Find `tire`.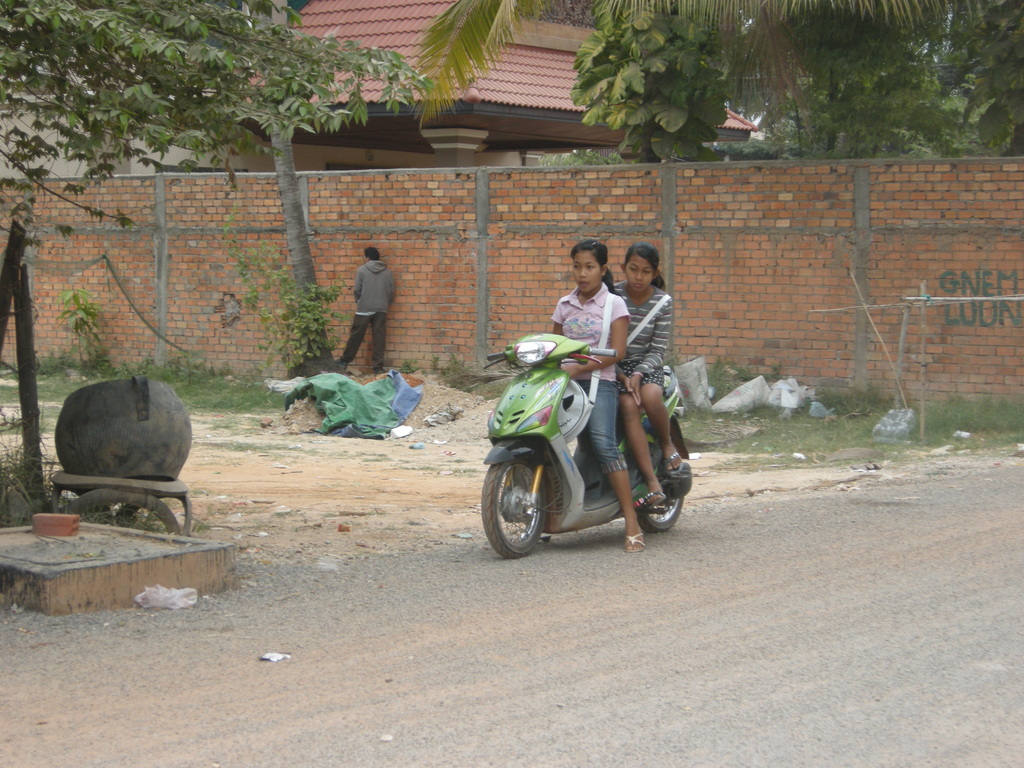
[left=491, top=454, right=575, bottom=559].
